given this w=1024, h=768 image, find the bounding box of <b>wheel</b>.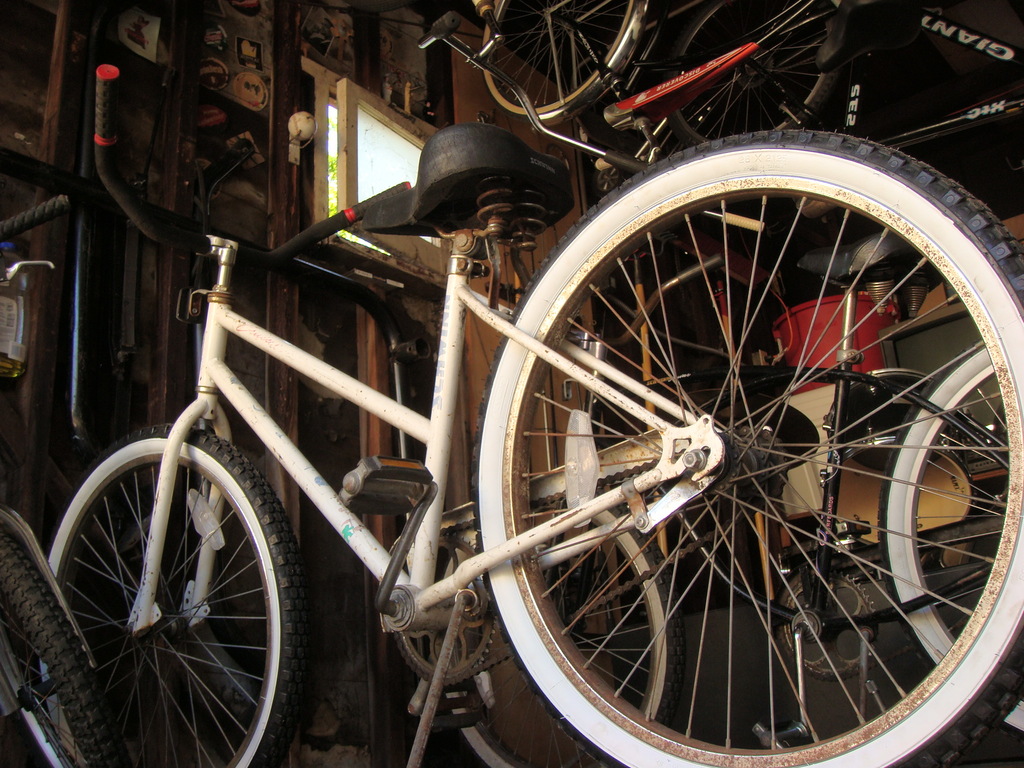
473 128 1023 767.
